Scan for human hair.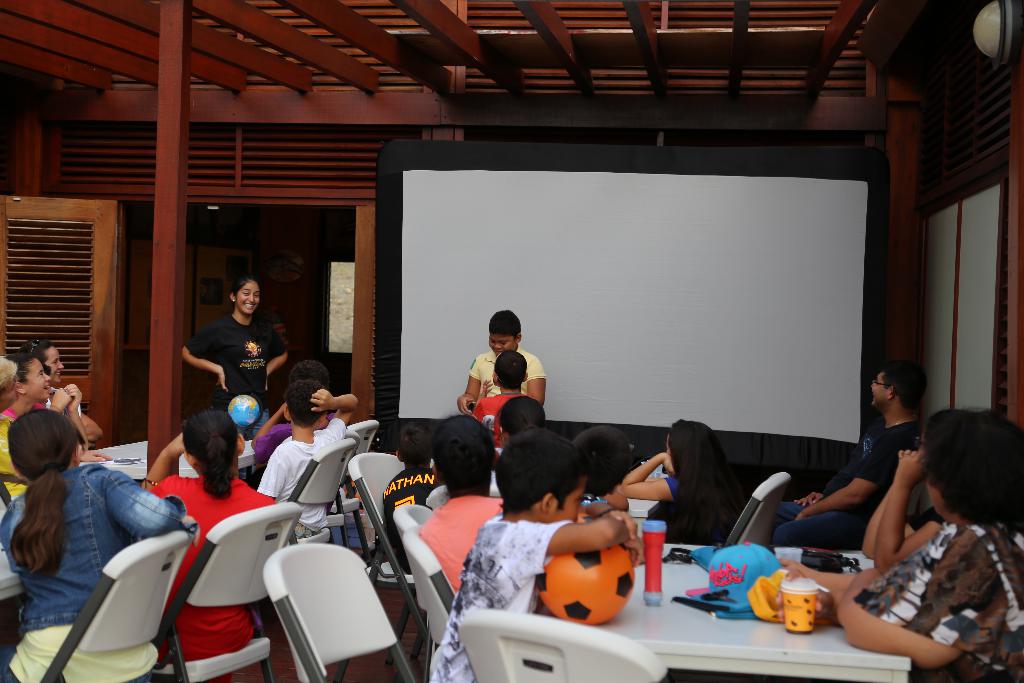
Scan result: 232, 277, 264, 299.
